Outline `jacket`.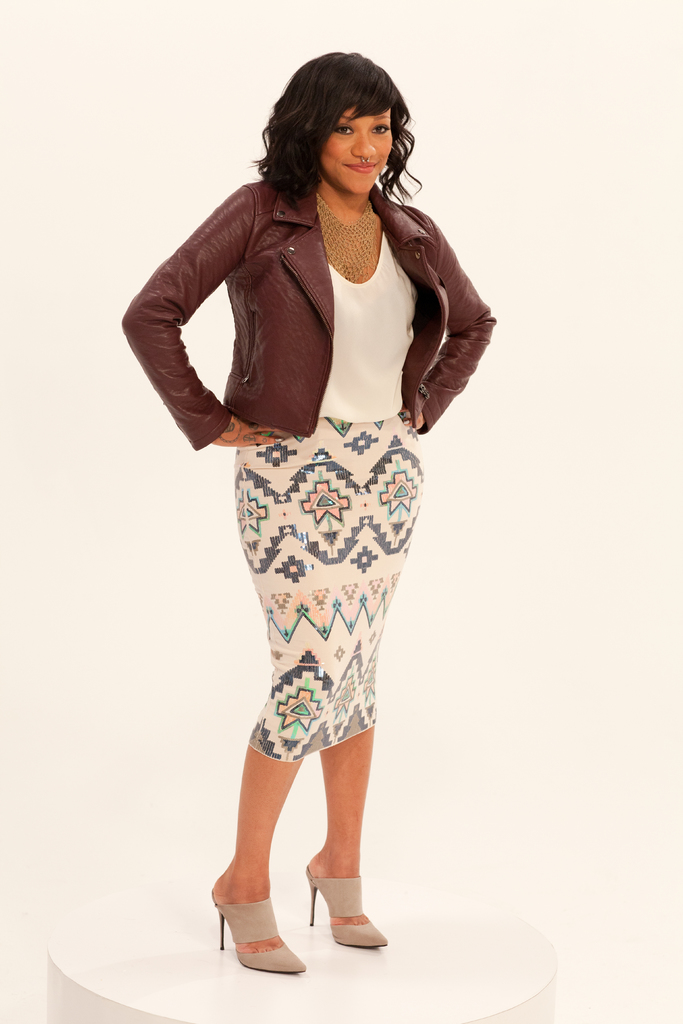
Outline: pyautogui.locateOnScreen(126, 135, 509, 483).
